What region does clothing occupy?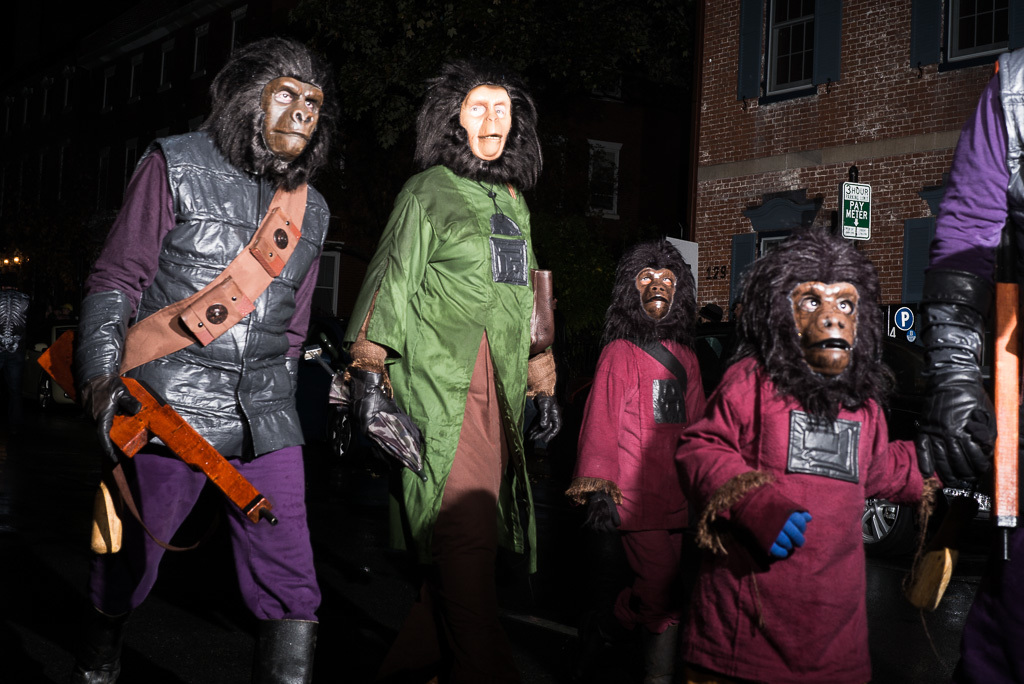
(x1=348, y1=154, x2=572, y2=683).
